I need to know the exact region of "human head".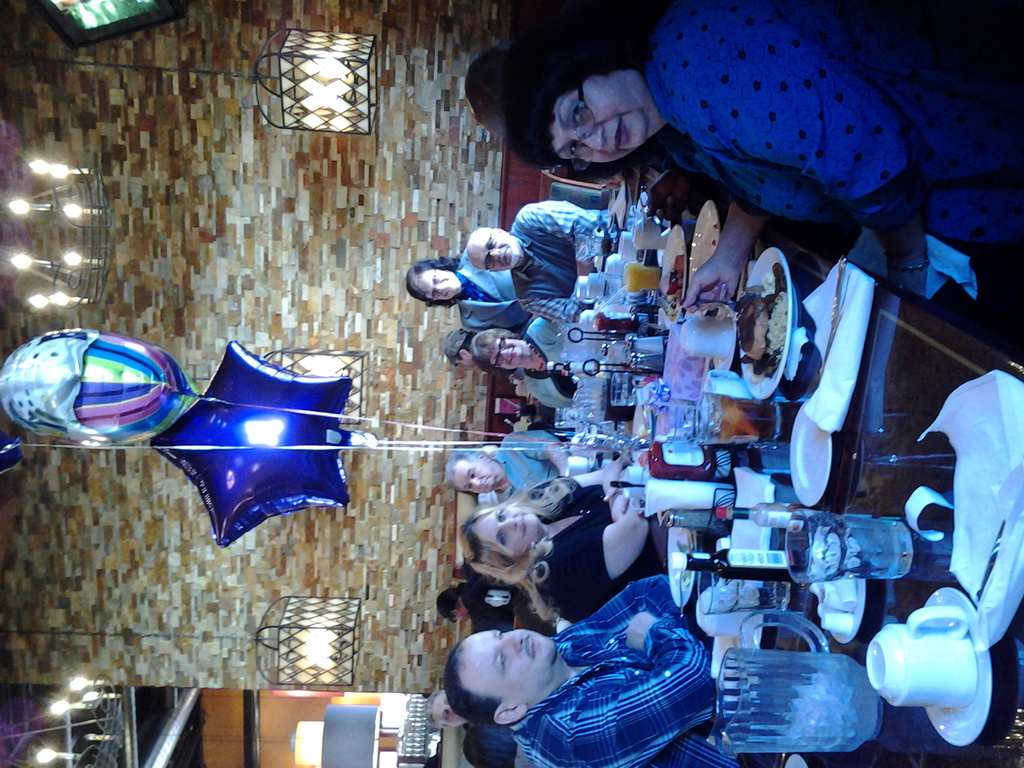
Region: <box>465,53,513,141</box>.
